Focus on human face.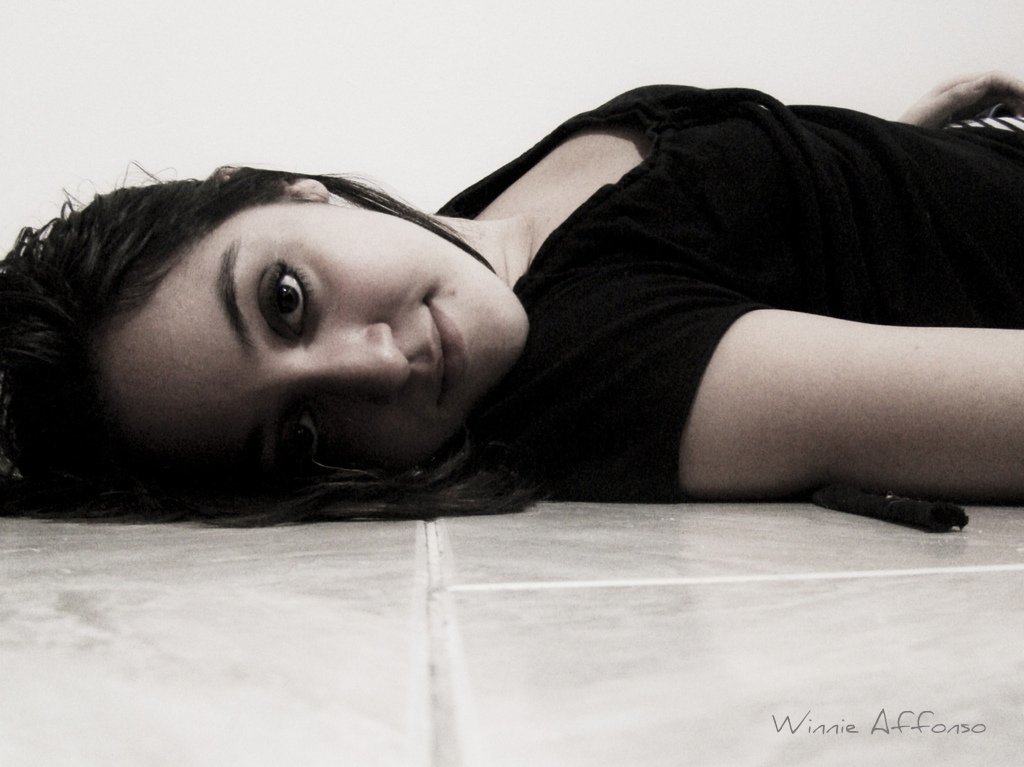
Focused at [94, 202, 528, 494].
